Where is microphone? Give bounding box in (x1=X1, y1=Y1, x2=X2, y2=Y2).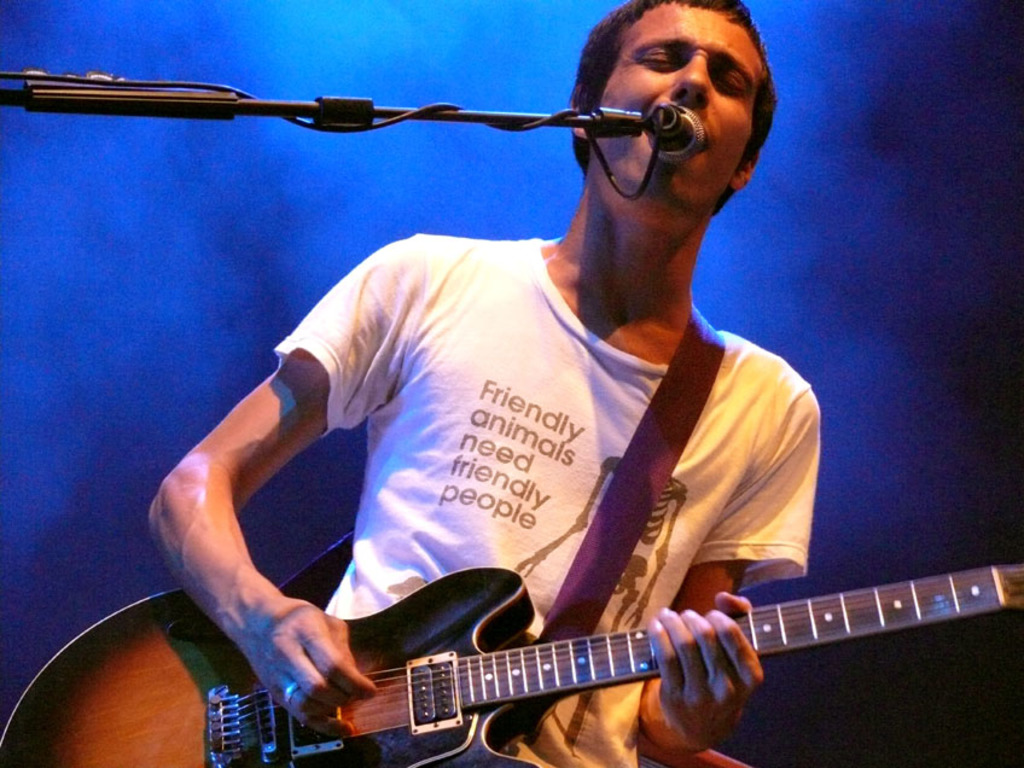
(x1=639, y1=92, x2=710, y2=173).
